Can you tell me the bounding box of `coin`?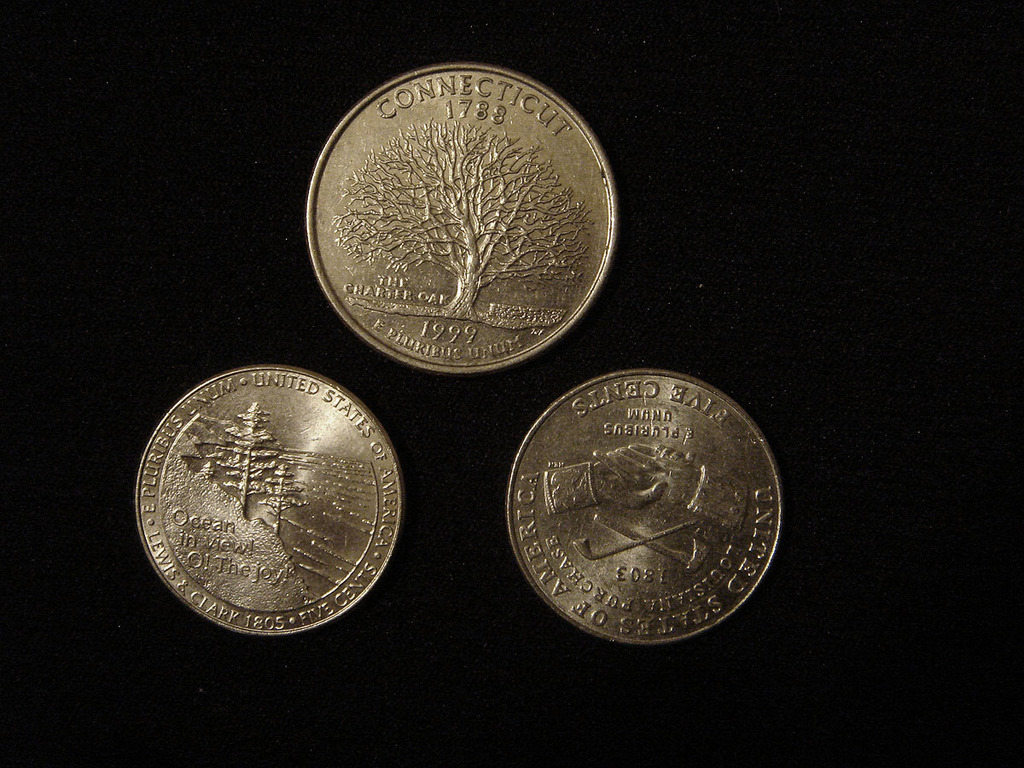
box=[134, 367, 404, 637].
